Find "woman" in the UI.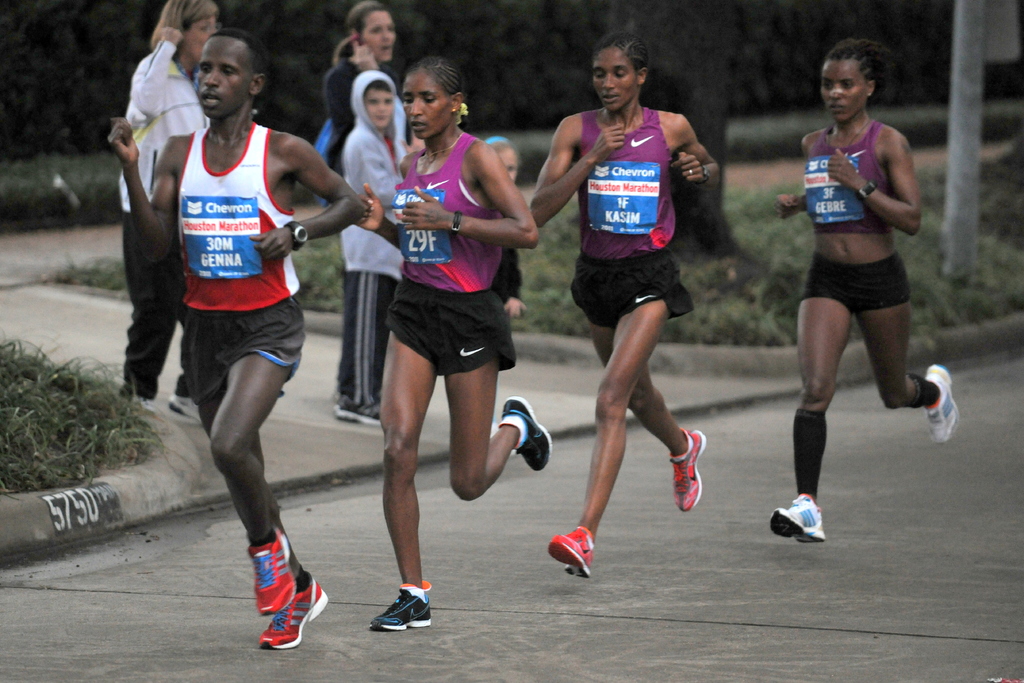
UI element at [531, 29, 721, 582].
